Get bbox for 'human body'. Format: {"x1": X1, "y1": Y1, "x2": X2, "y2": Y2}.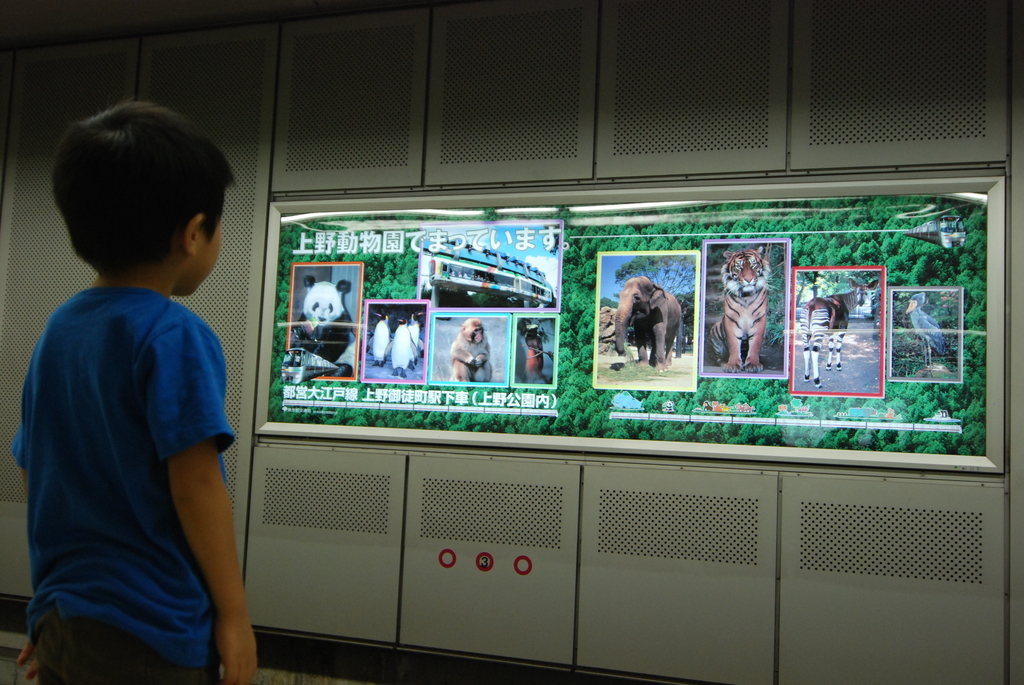
{"x1": 19, "y1": 141, "x2": 257, "y2": 684}.
